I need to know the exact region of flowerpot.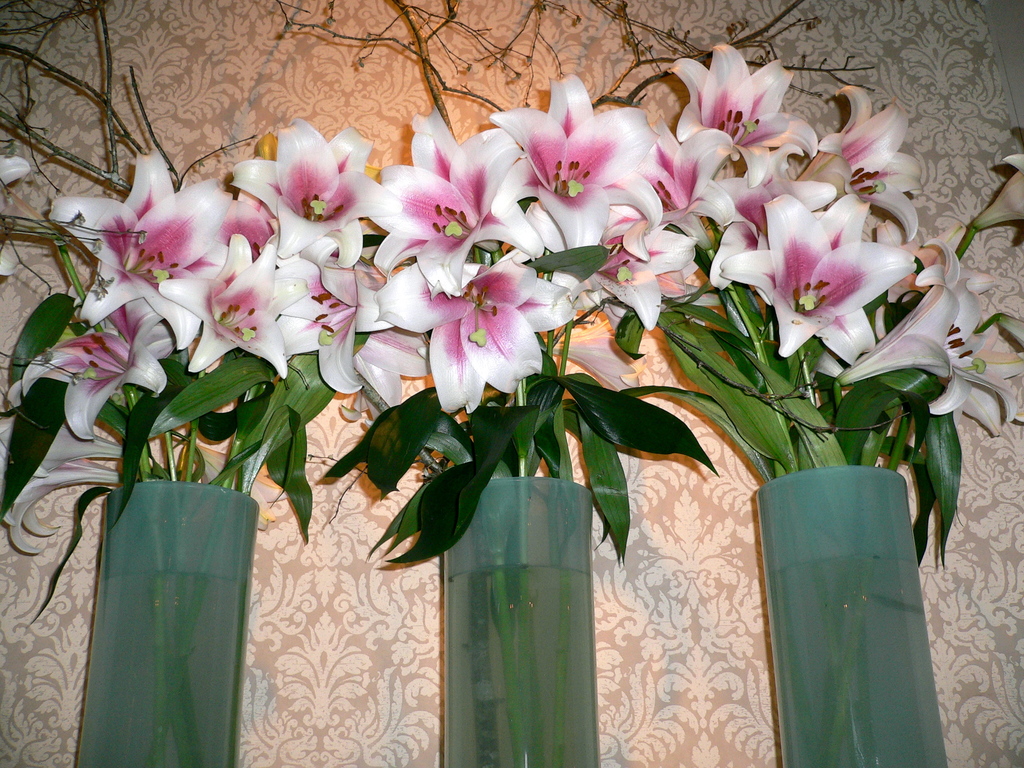
Region: detection(443, 474, 593, 767).
